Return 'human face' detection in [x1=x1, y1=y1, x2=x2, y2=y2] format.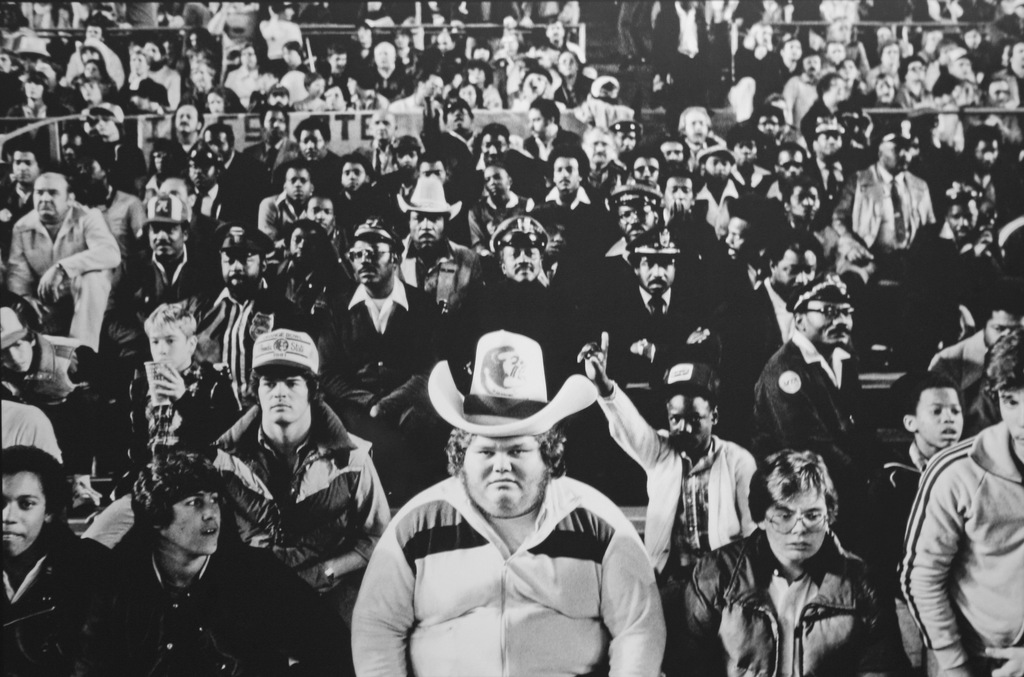
[x1=480, y1=174, x2=505, y2=193].
